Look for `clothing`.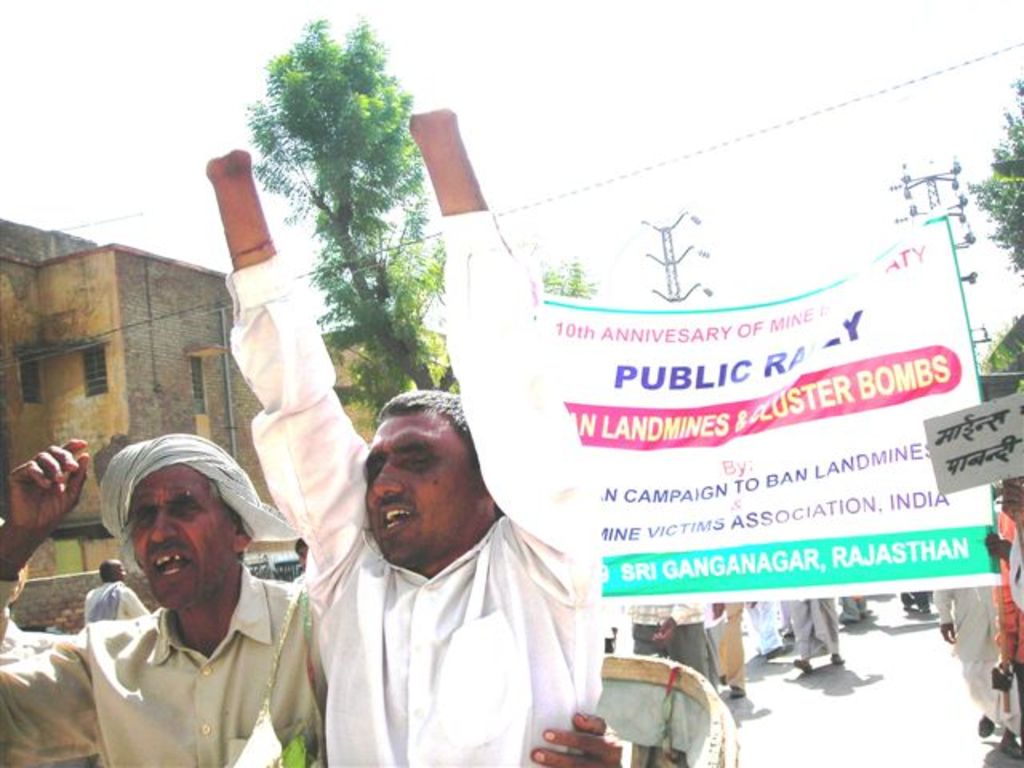
Found: [x1=778, y1=592, x2=853, y2=669].
